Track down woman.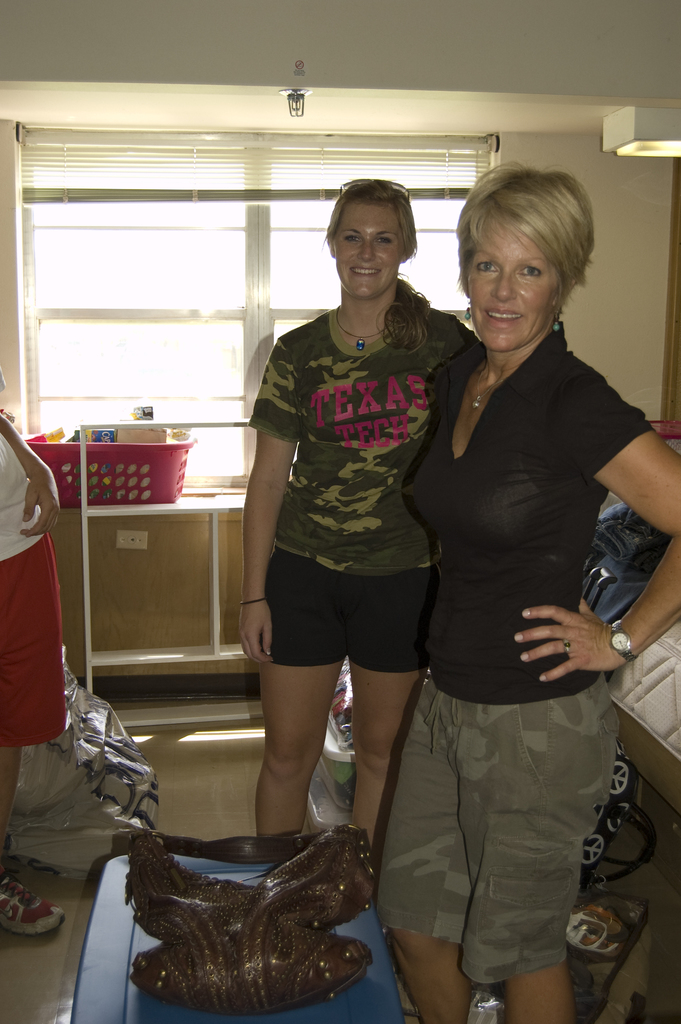
Tracked to BBox(240, 183, 478, 846).
